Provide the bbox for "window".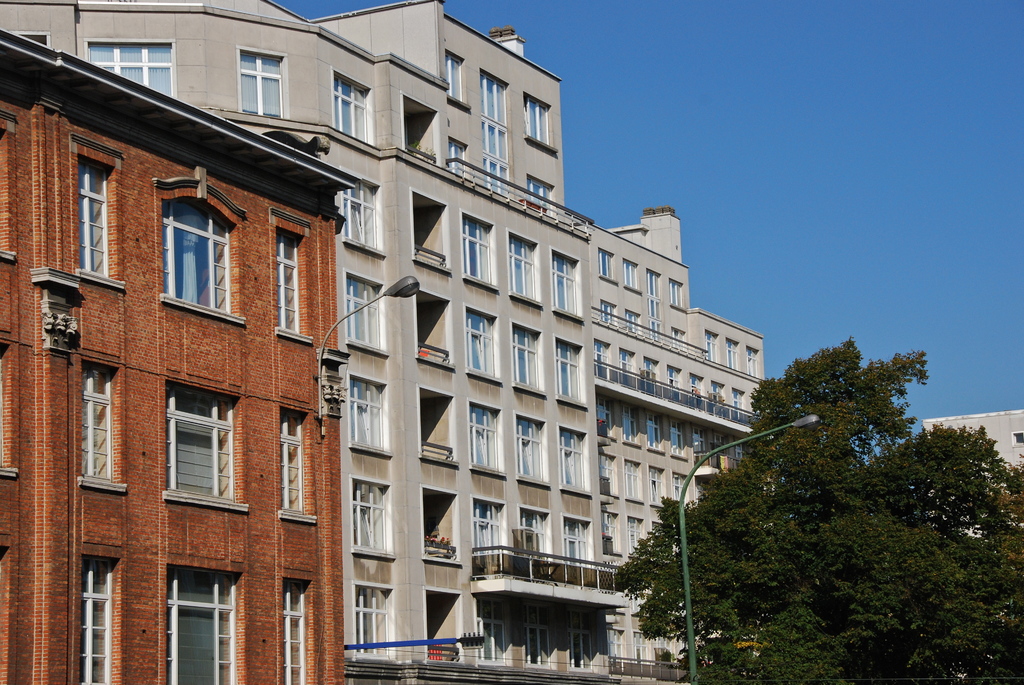
locate(557, 427, 593, 500).
